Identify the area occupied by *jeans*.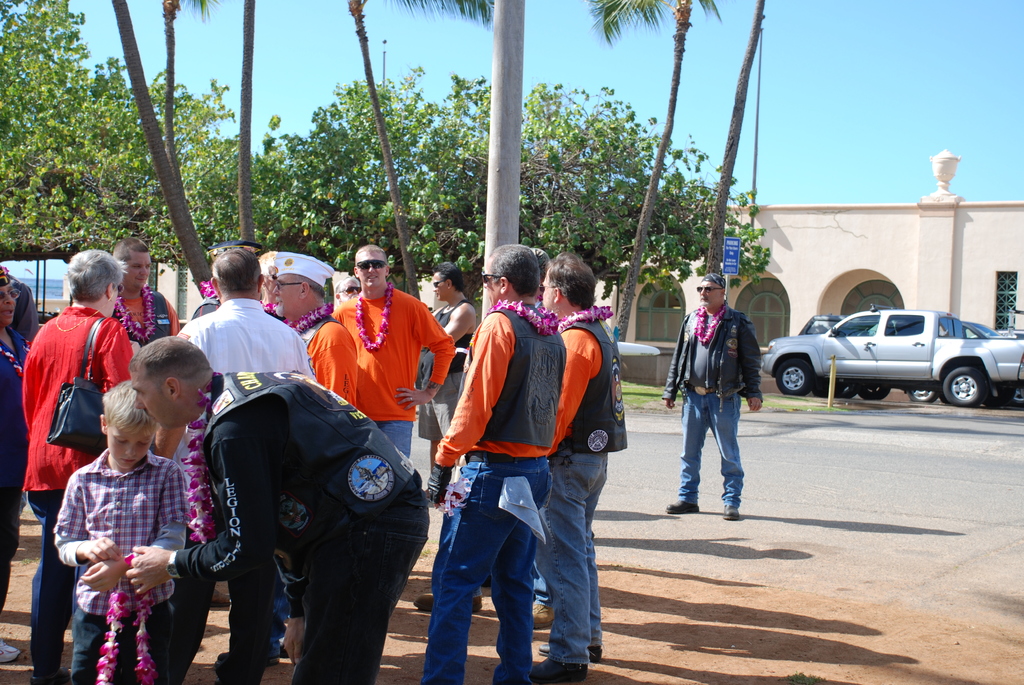
Area: BBox(173, 573, 216, 684).
